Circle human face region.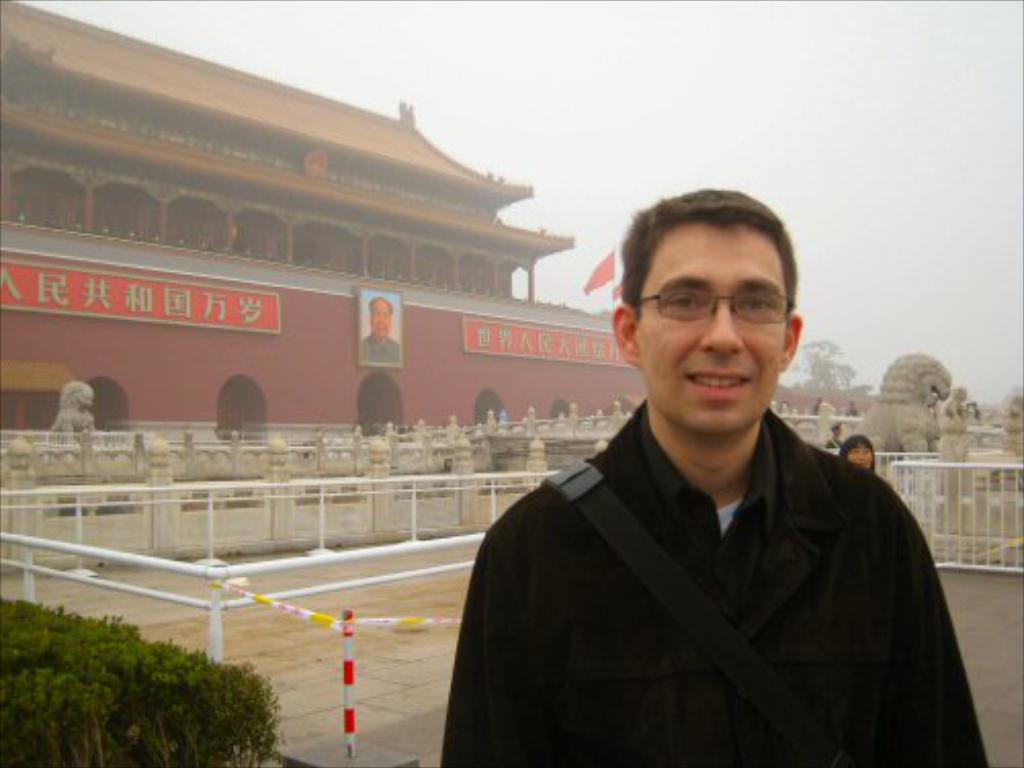
Region: (left=844, top=440, right=874, bottom=471).
